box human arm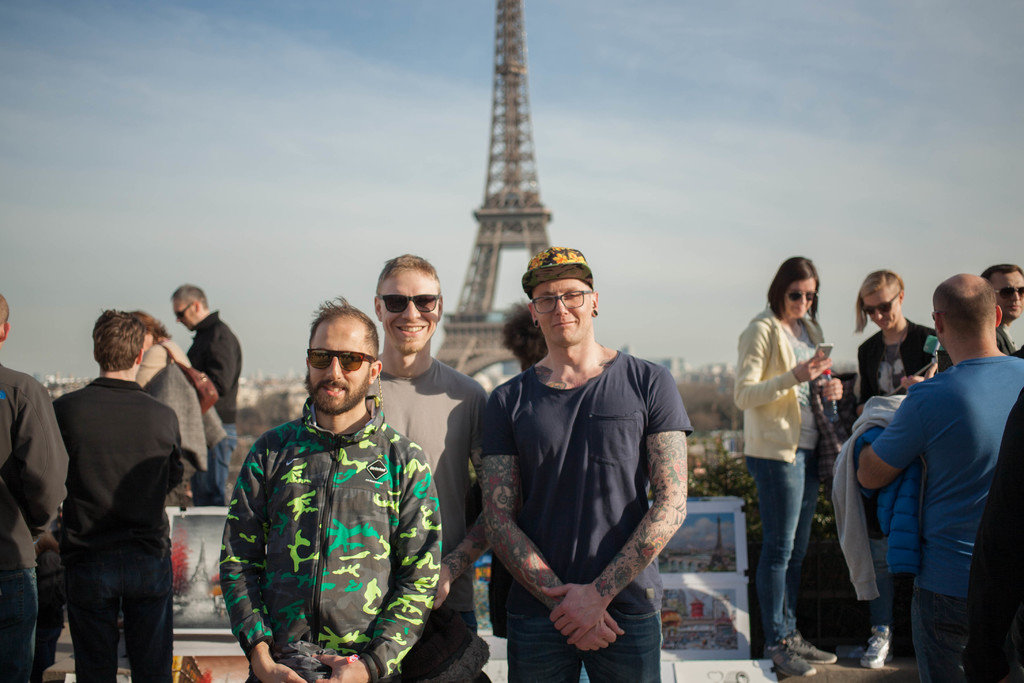
bbox=(324, 438, 446, 682)
